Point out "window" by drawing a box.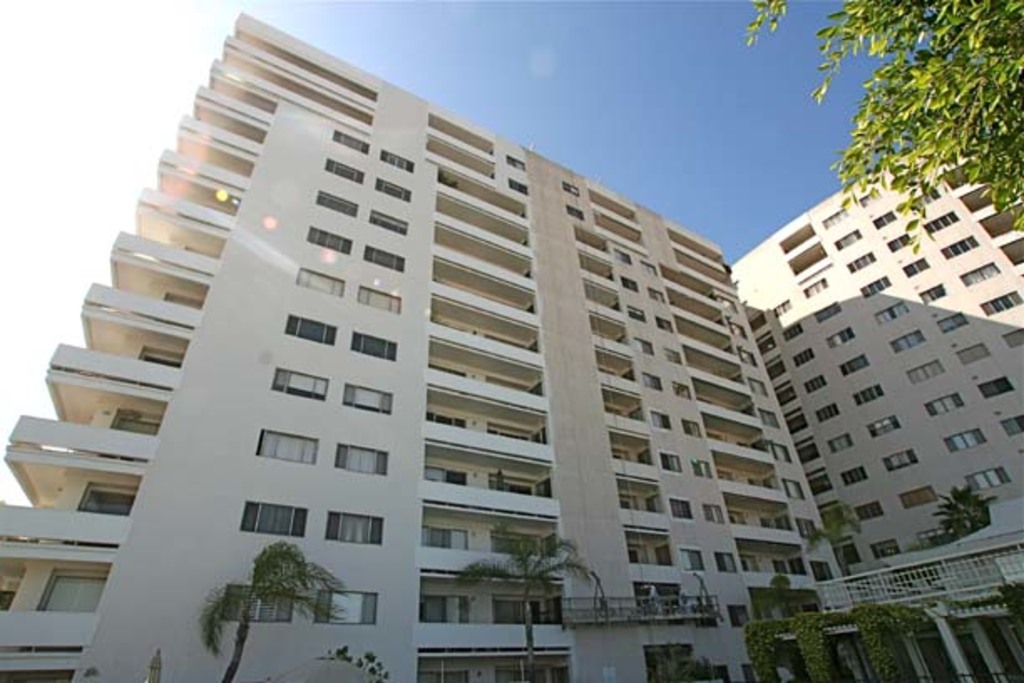
bbox=(796, 517, 820, 534).
